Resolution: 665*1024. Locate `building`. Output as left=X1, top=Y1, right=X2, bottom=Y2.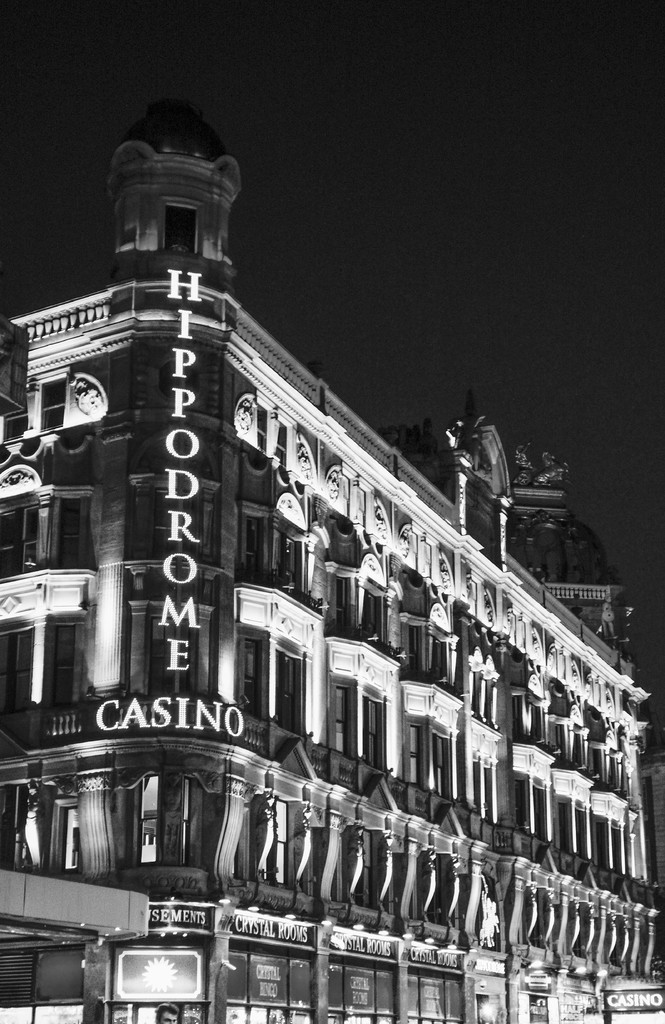
left=0, top=99, right=657, bottom=1019.
